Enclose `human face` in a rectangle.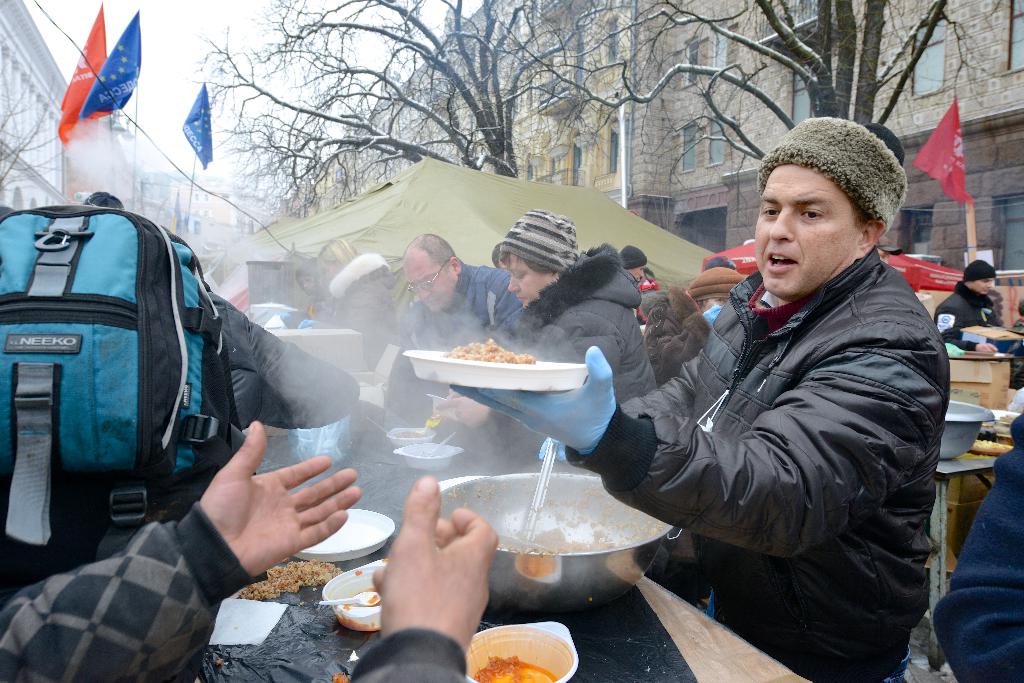
{"x1": 506, "y1": 259, "x2": 545, "y2": 307}.
